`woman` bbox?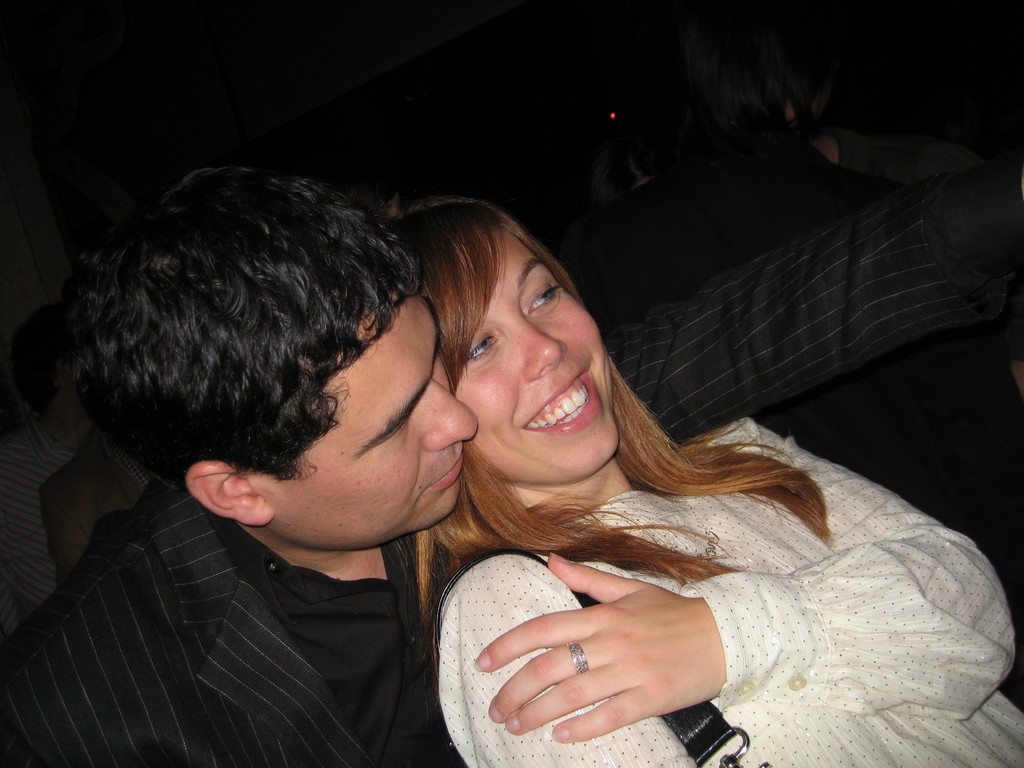
<bbox>382, 239, 837, 767</bbox>
